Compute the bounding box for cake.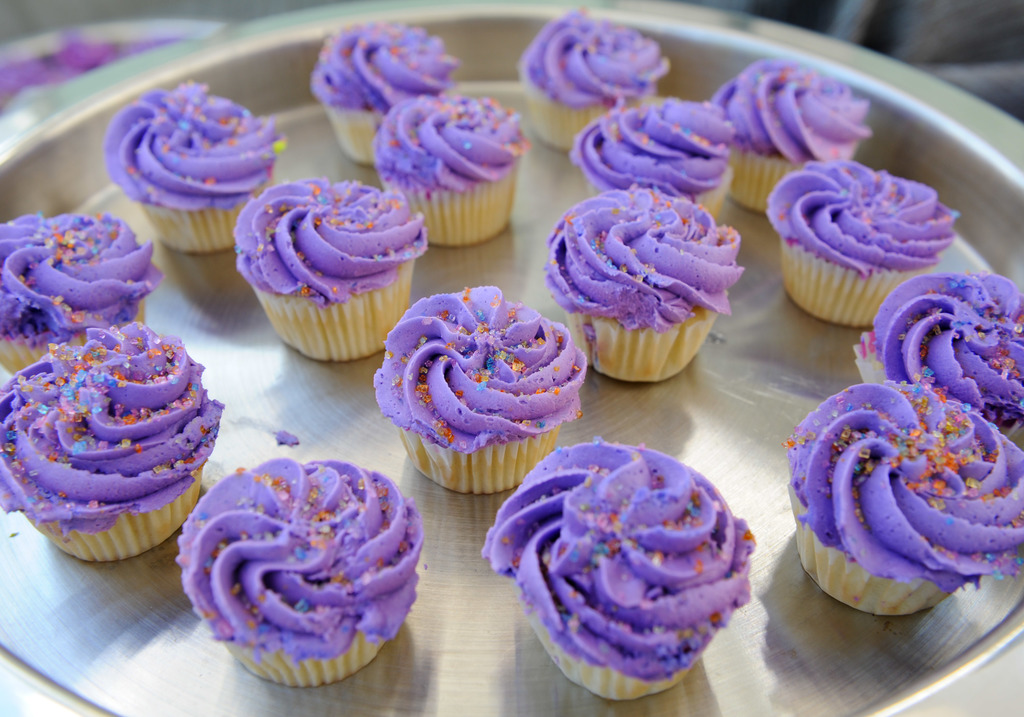
crop(550, 186, 739, 380).
